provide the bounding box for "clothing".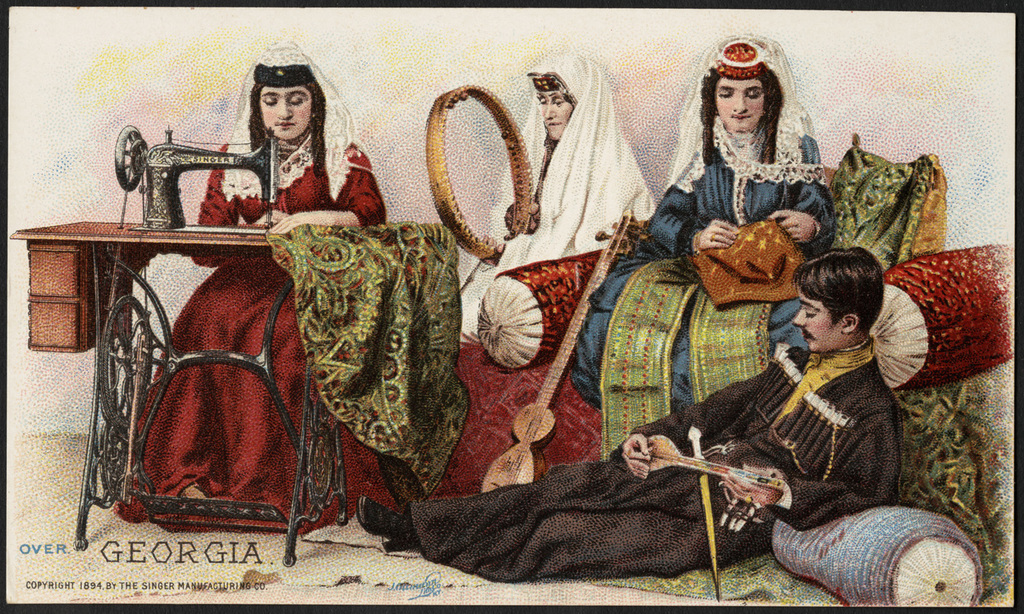
(403,340,908,583).
